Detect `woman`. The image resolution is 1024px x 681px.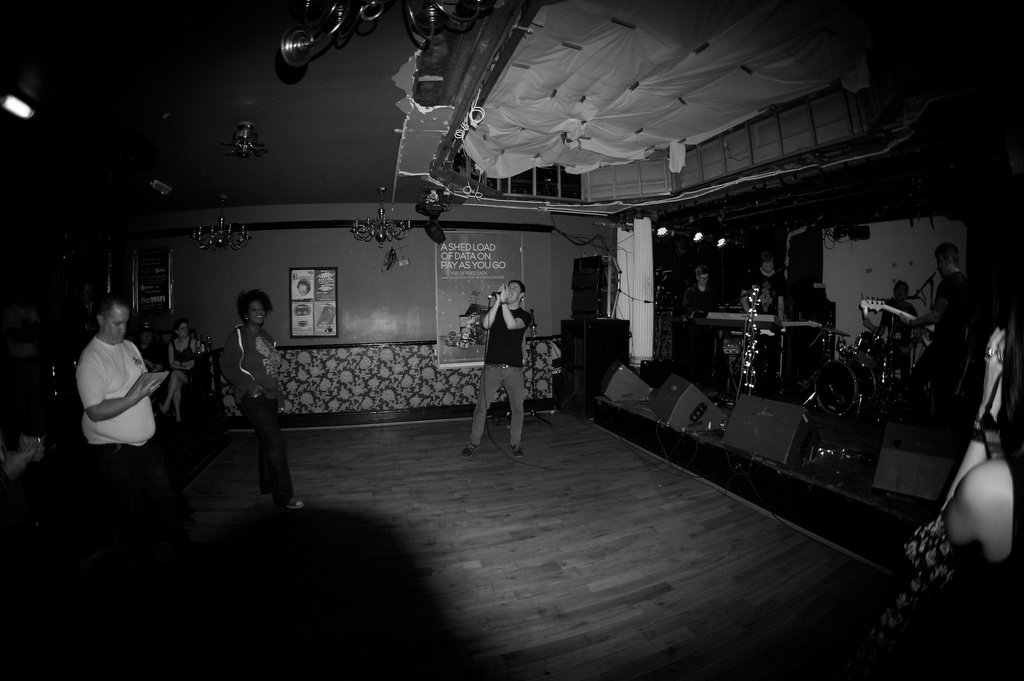
pyautogui.locateOnScreen(160, 320, 194, 432).
